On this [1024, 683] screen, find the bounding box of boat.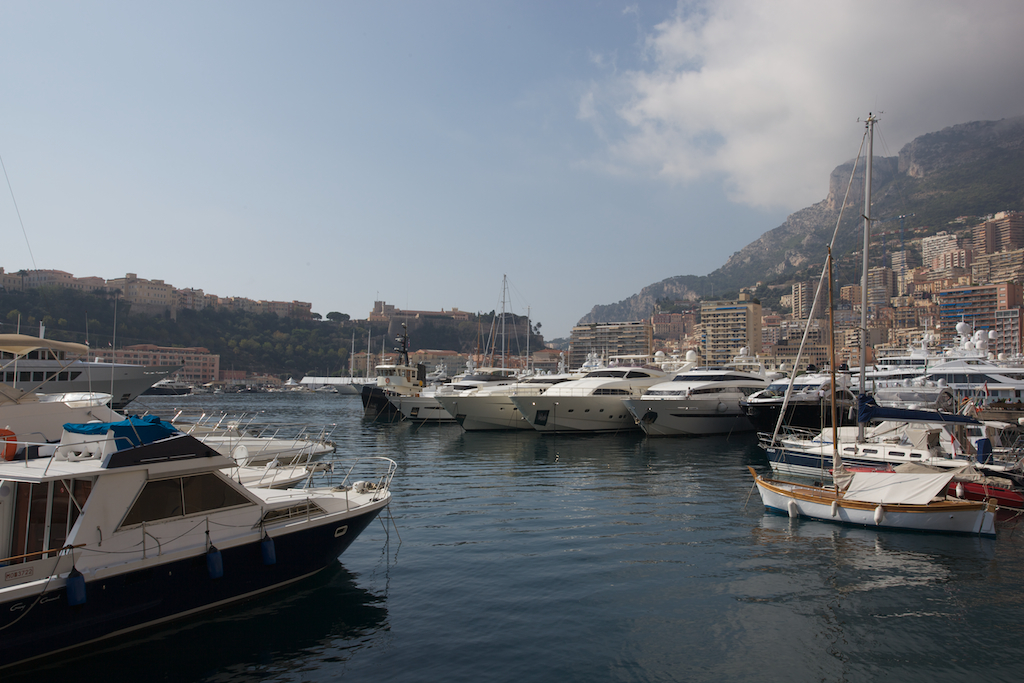
Bounding box: (358,319,423,413).
